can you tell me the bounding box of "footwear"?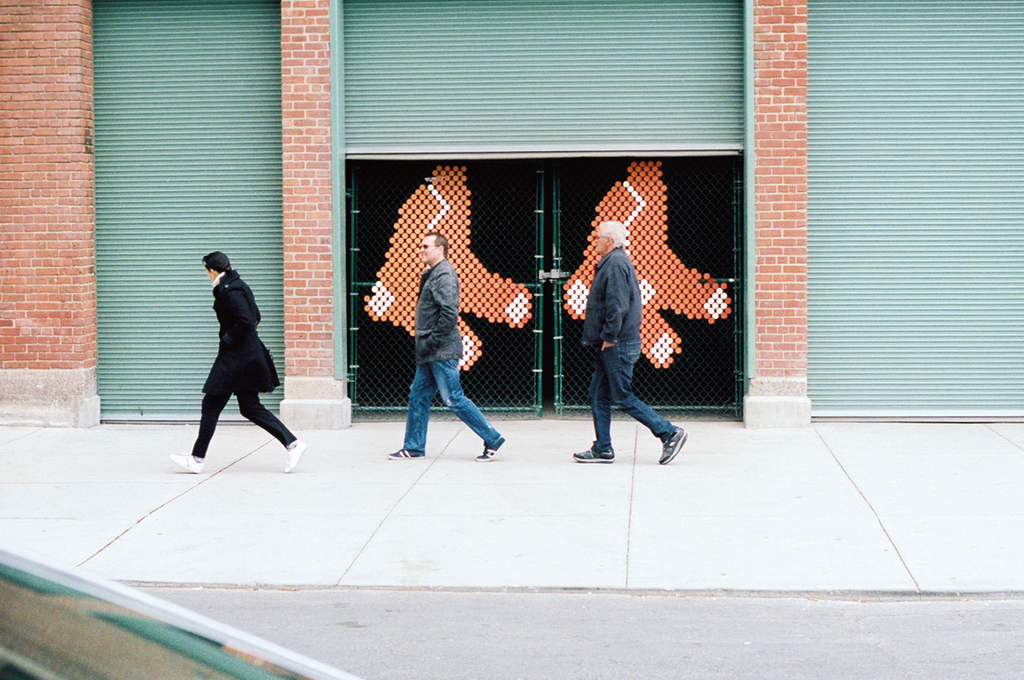
[x1=388, y1=441, x2=422, y2=459].
